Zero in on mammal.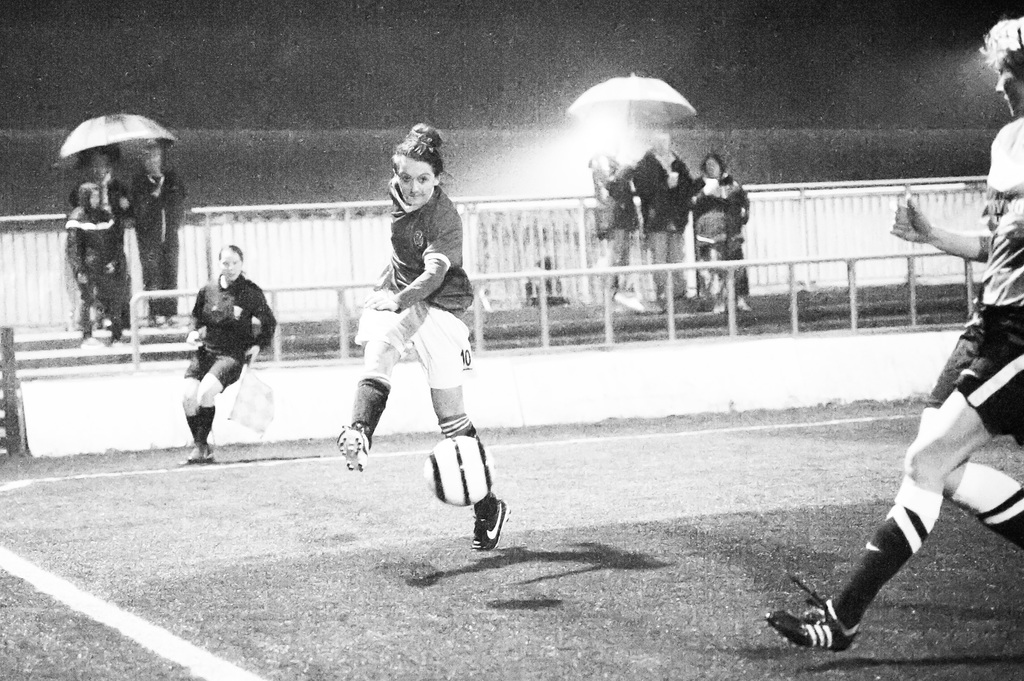
Zeroed in: x1=164 y1=254 x2=271 y2=461.
